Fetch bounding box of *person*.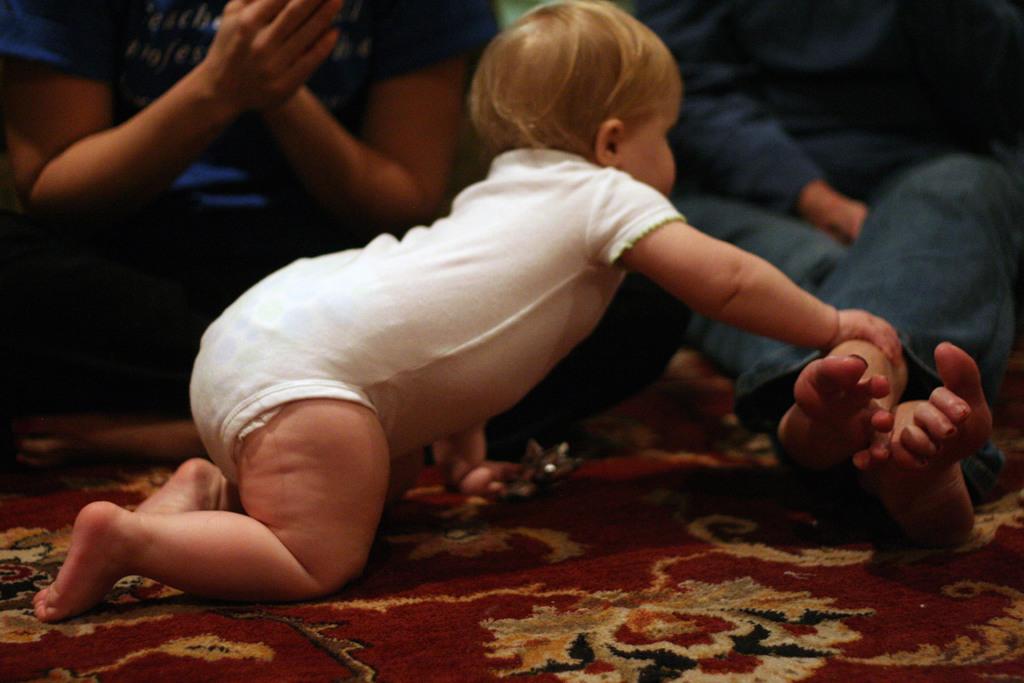
Bbox: <bbox>29, 0, 904, 627</bbox>.
